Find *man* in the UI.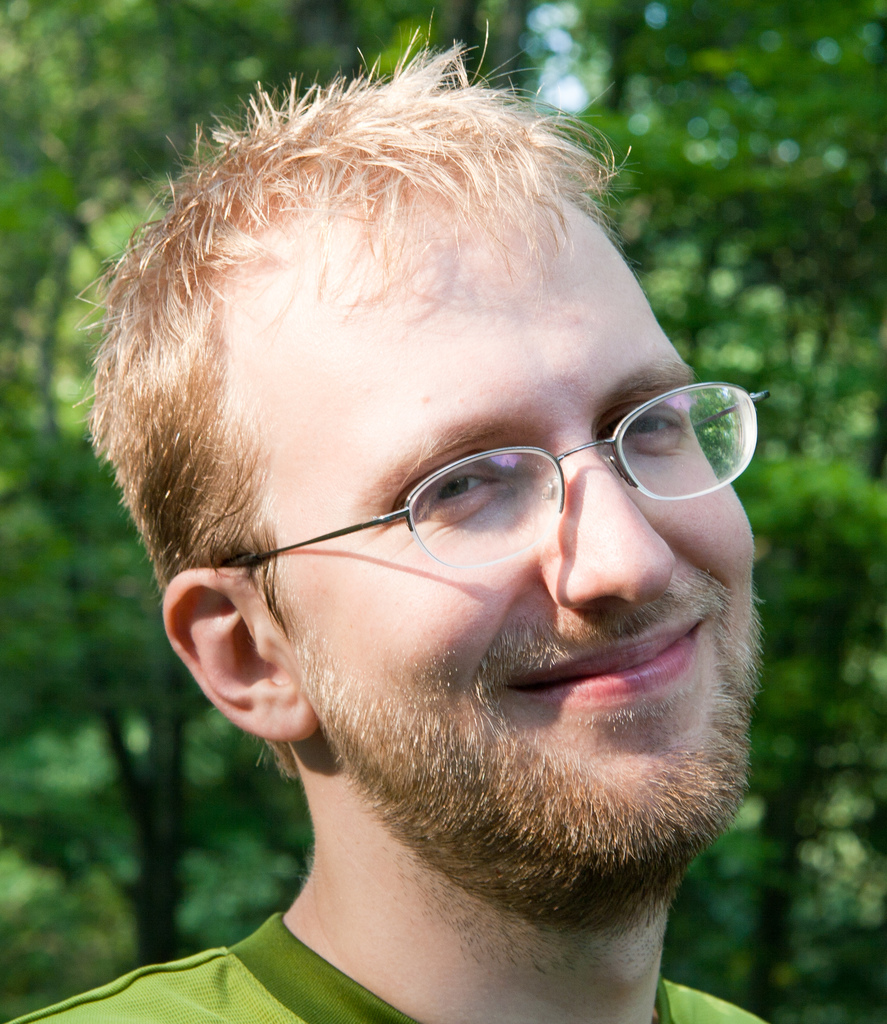
UI element at BBox(30, 4, 882, 1023).
